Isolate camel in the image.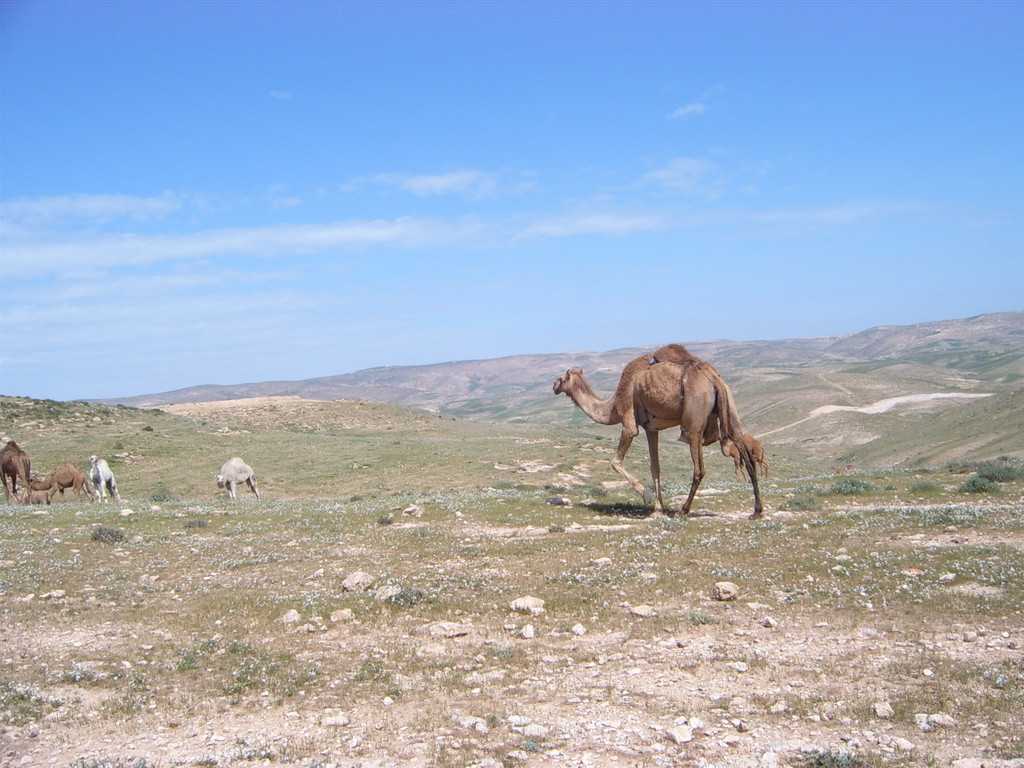
Isolated region: (left=0, top=442, right=39, bottom=499).
